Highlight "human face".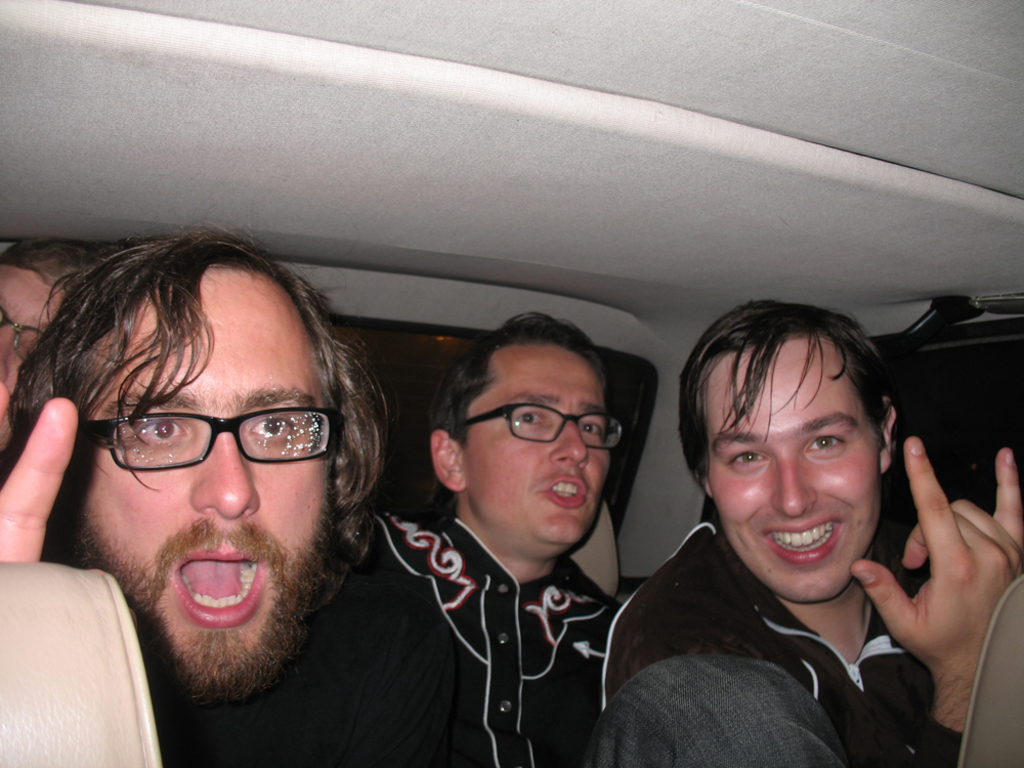
Highlighted region: {"left": 70, "top": 254, "right": 332, "bottom": 701}.
